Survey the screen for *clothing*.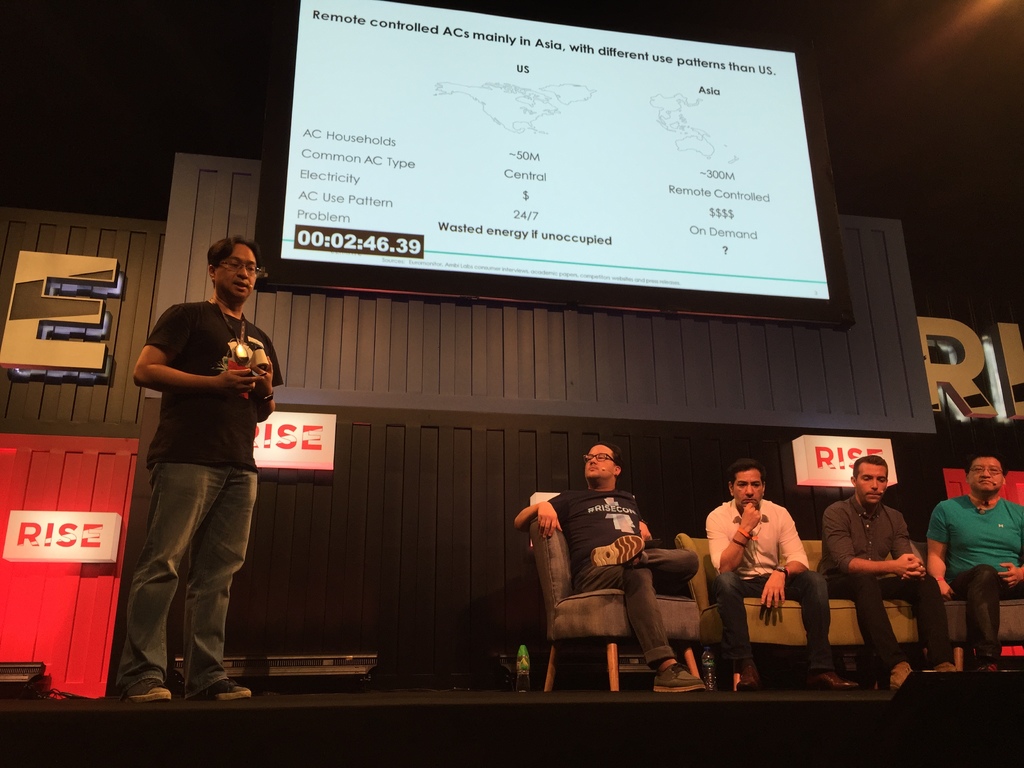
Survey found: (x1=927, y1=487, x2=1023, y2=675).
